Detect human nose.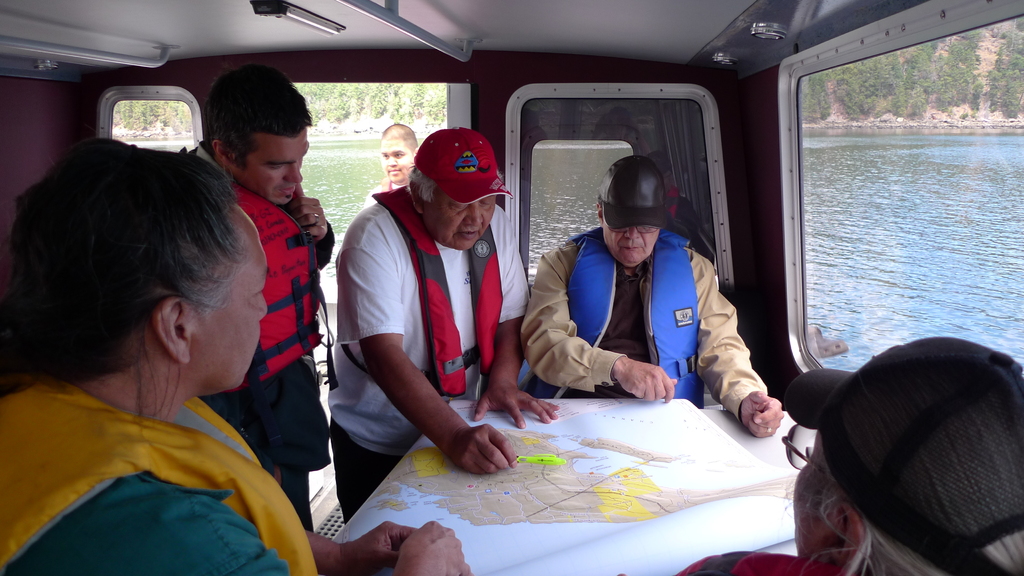
Detected at bbox(385, 158, 396, 167).
